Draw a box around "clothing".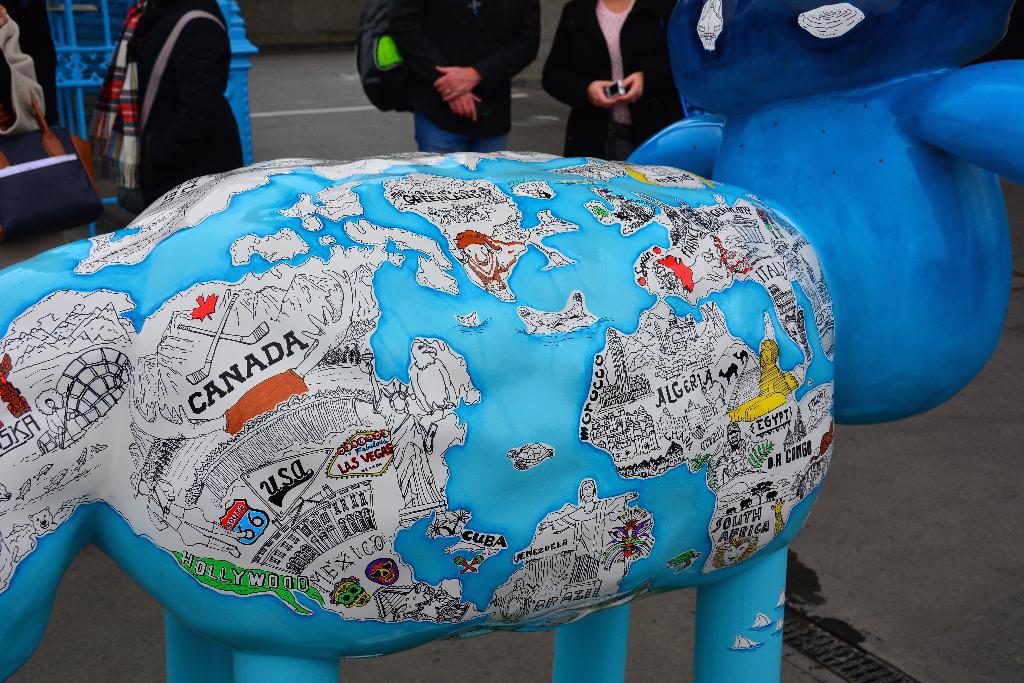
542:0:687:161.
